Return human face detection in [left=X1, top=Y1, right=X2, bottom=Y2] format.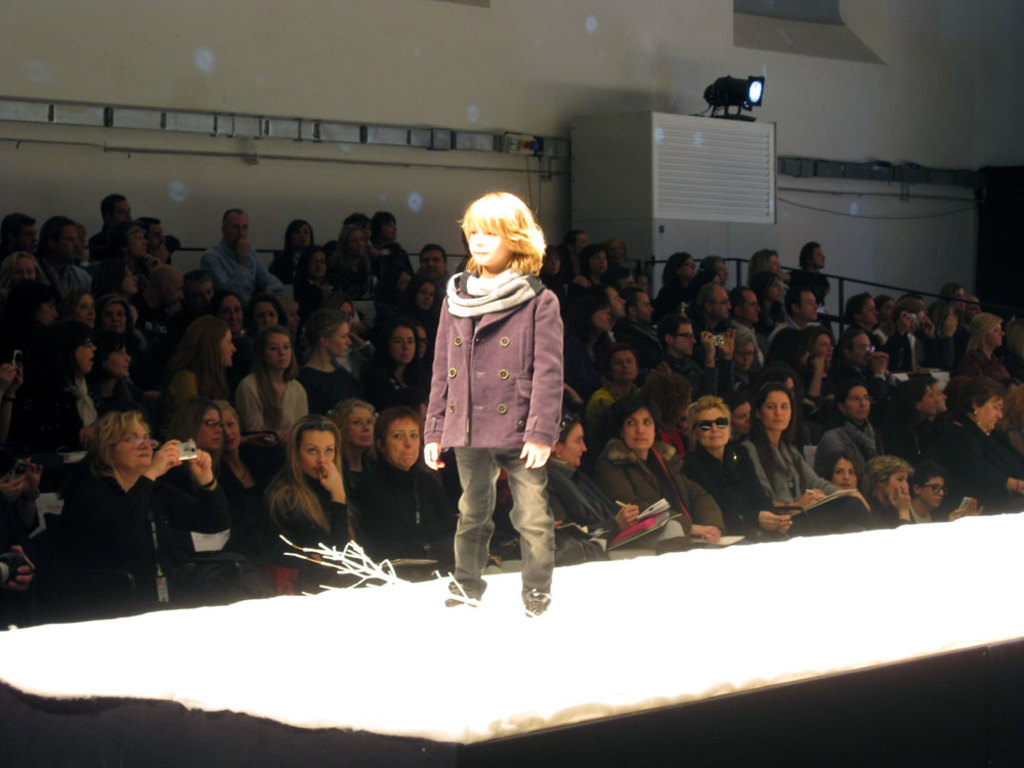
[left=812, top=246, right=824, bottom=266].
